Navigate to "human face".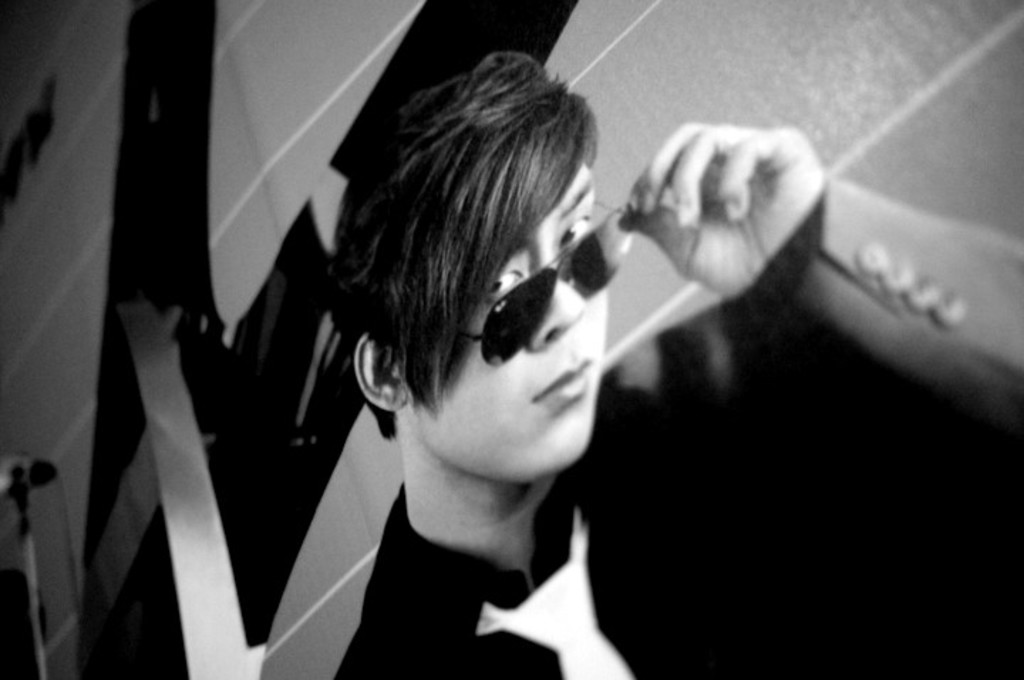
Navigation target: 407/162/606/479.
